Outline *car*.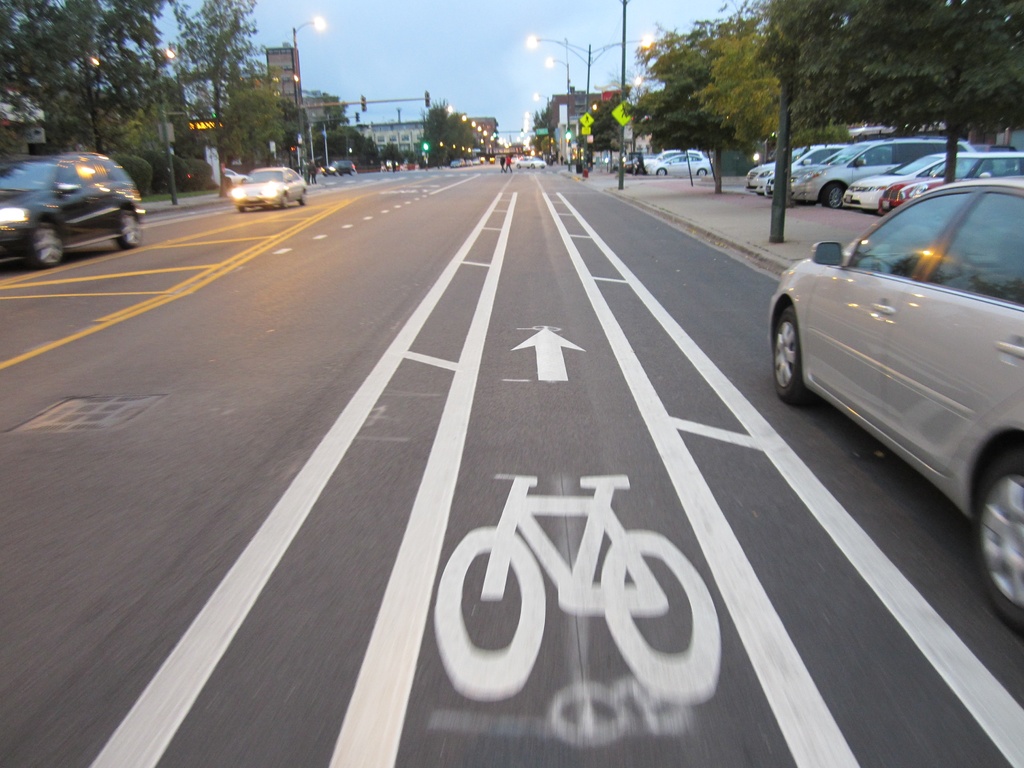
Outline: (650,148,716,180).
